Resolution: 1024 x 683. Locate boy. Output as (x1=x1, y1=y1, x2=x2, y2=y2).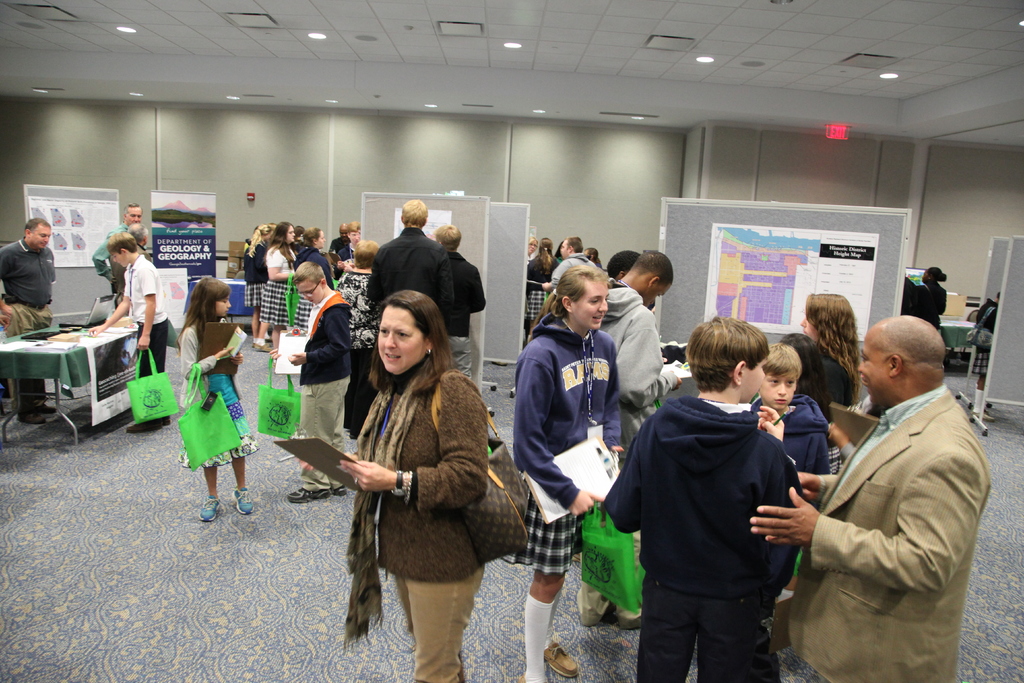
(x1=589, y1=307, x2=838, y2=665).
